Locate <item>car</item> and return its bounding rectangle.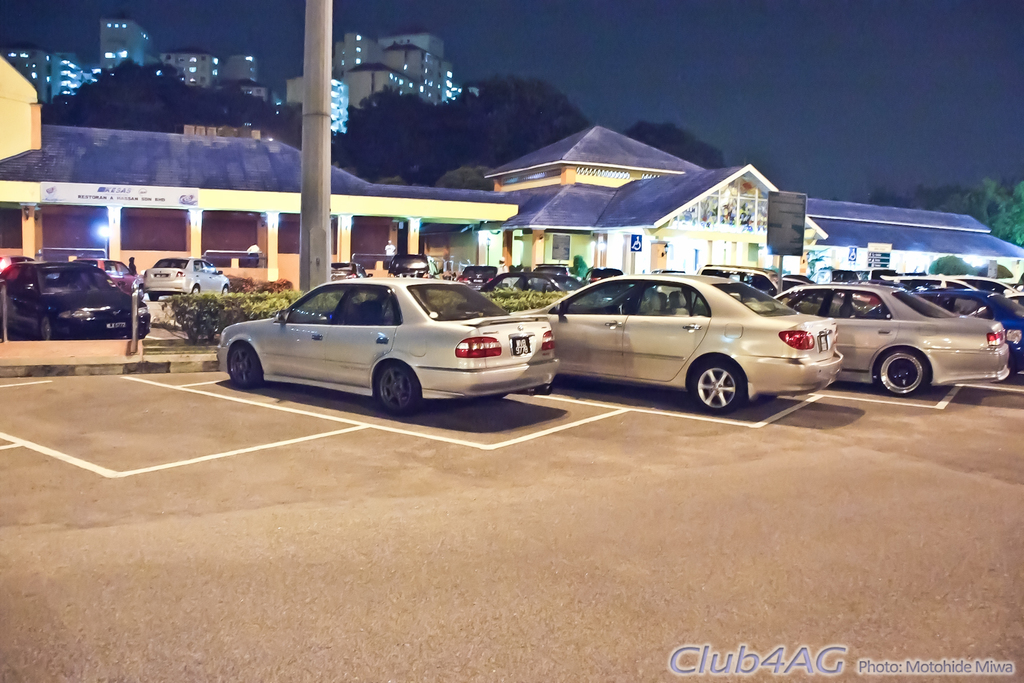
[x1=0, y1=263, x2=148, y2=355].
